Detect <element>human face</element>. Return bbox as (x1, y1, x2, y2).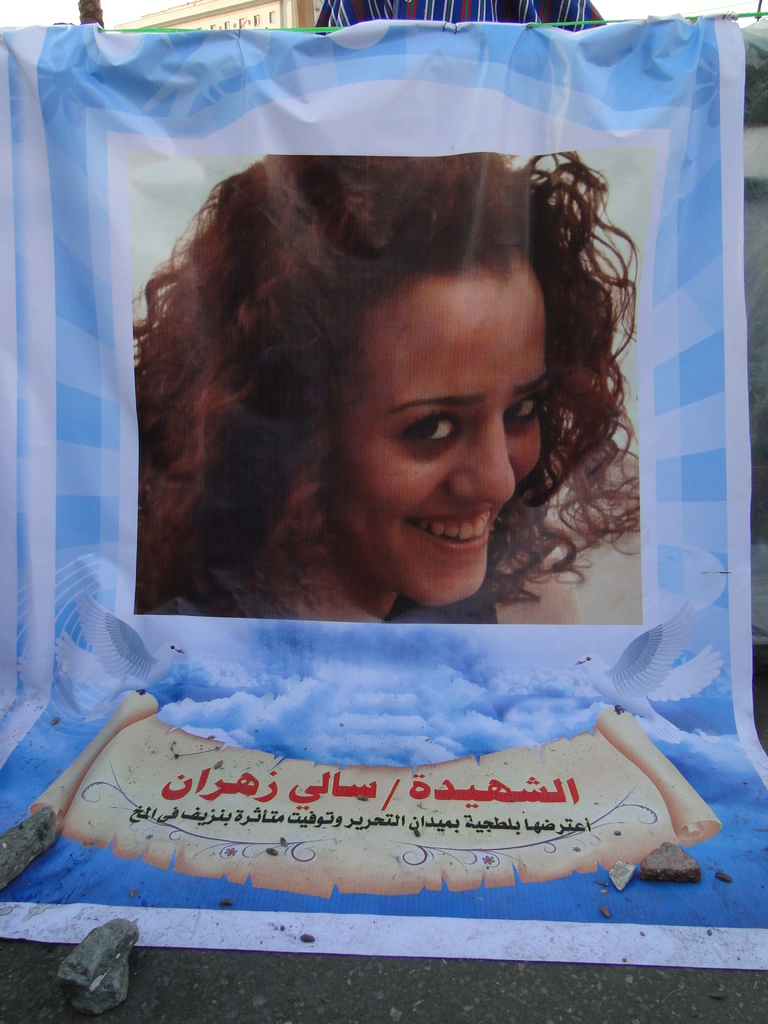
(316, 274, 550, 608).
